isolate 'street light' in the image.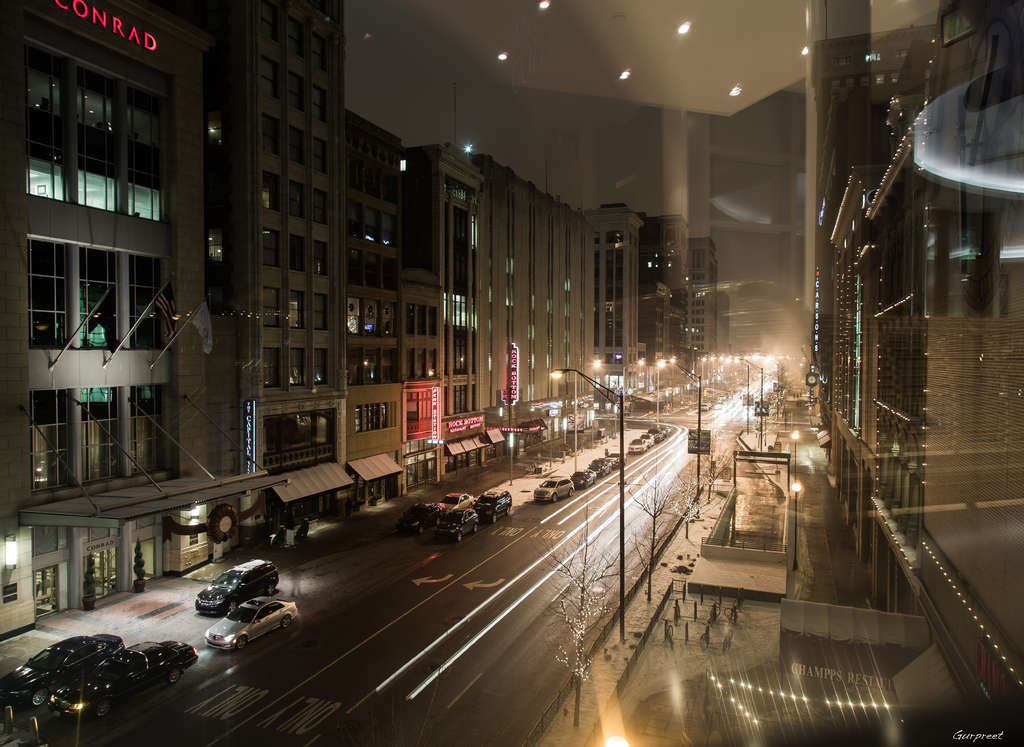
Isolated region: left=508, top=433, right=514, bottom=486.
